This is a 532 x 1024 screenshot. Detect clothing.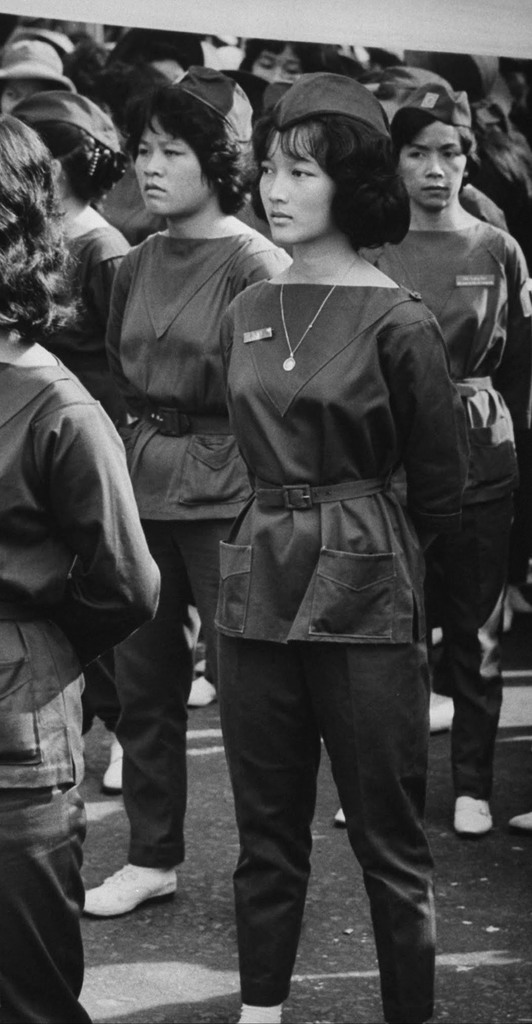
115/230/288/872.
